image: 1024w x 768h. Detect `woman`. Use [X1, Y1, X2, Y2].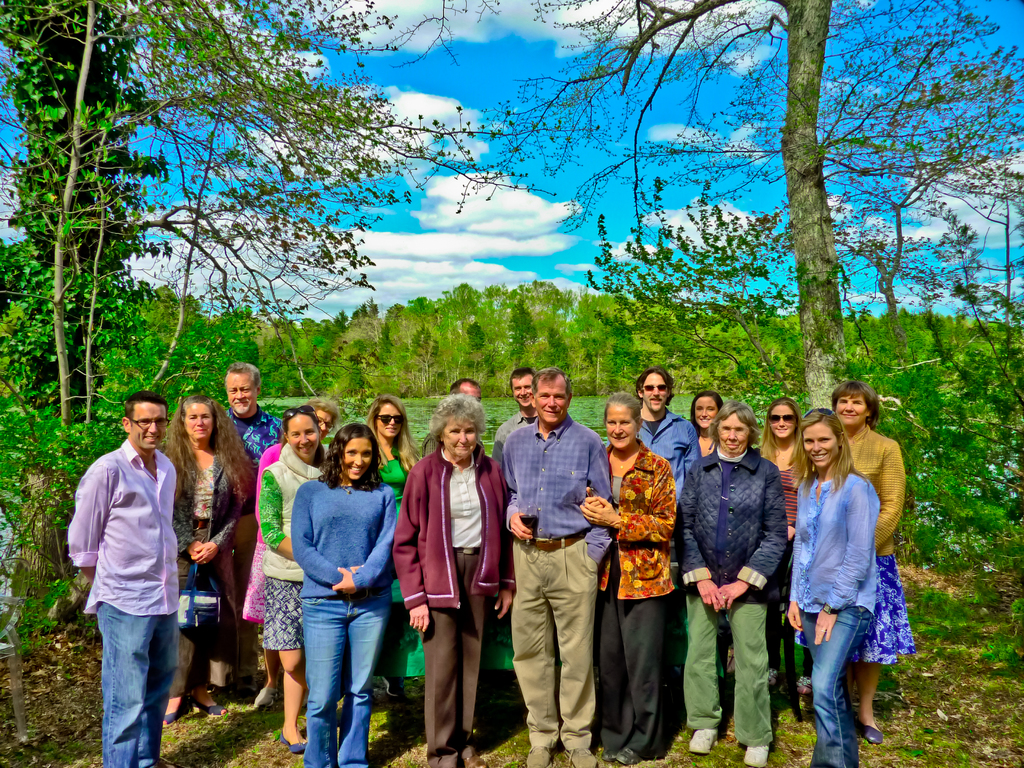
[163, 393, 255, 730].
